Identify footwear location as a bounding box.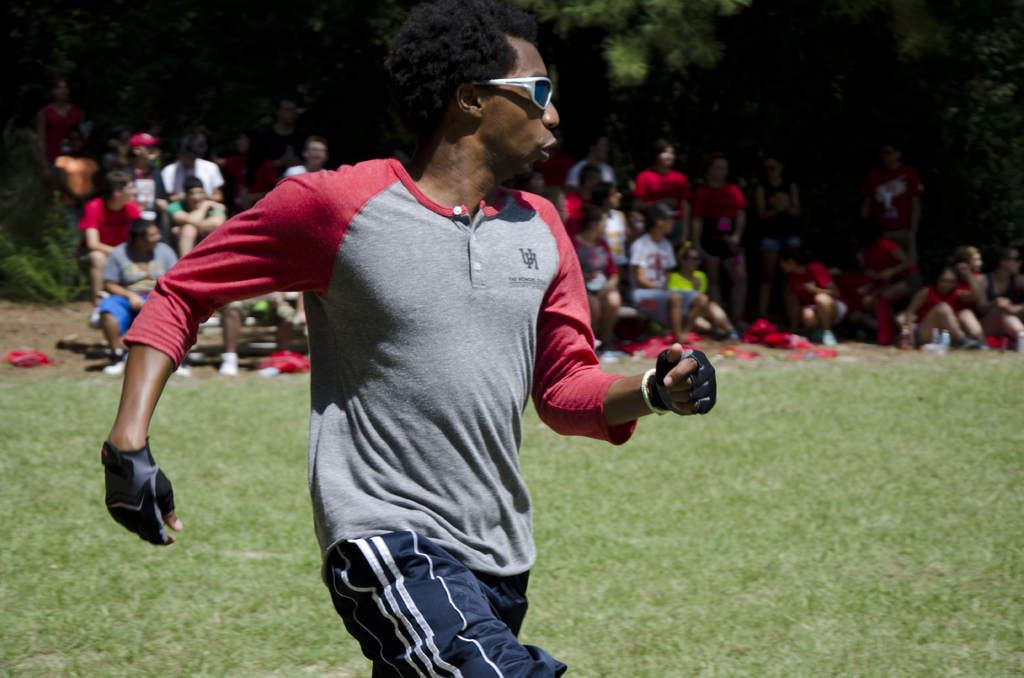
left=598, top=346, right=628, bottom=369.
